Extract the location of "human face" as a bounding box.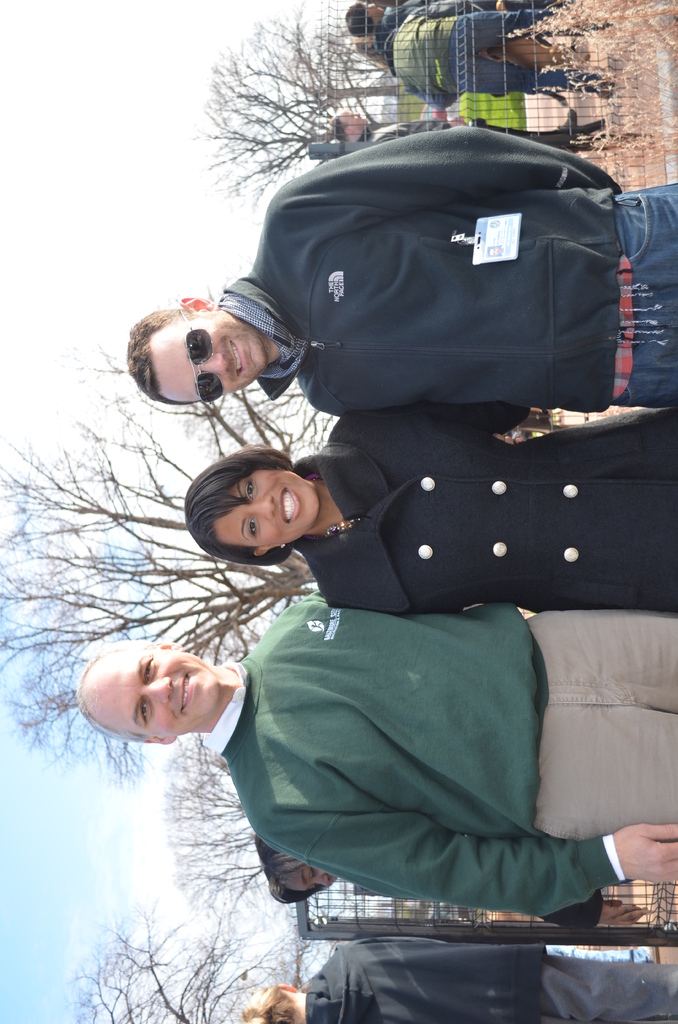
(85, 646, 221, 735).
